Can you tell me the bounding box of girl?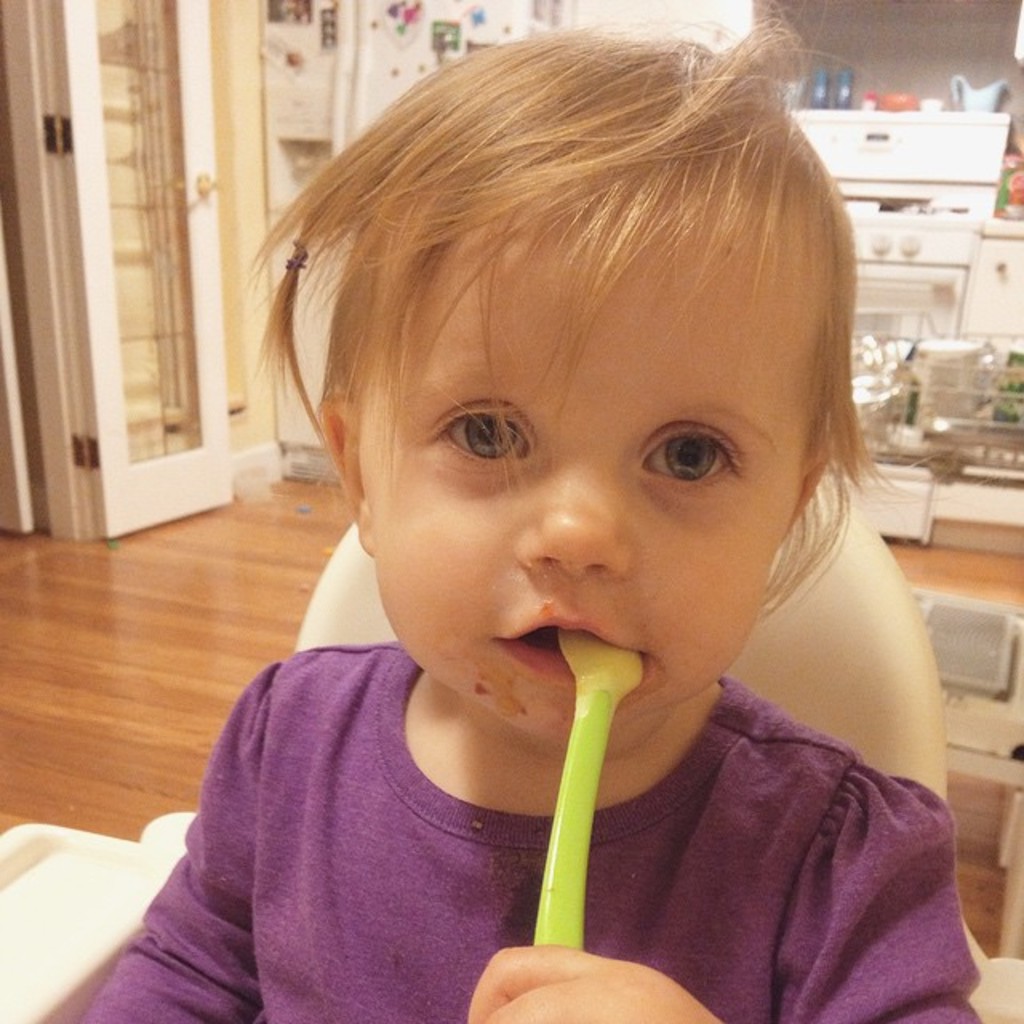
crop(78, 18, 979, 1022).
